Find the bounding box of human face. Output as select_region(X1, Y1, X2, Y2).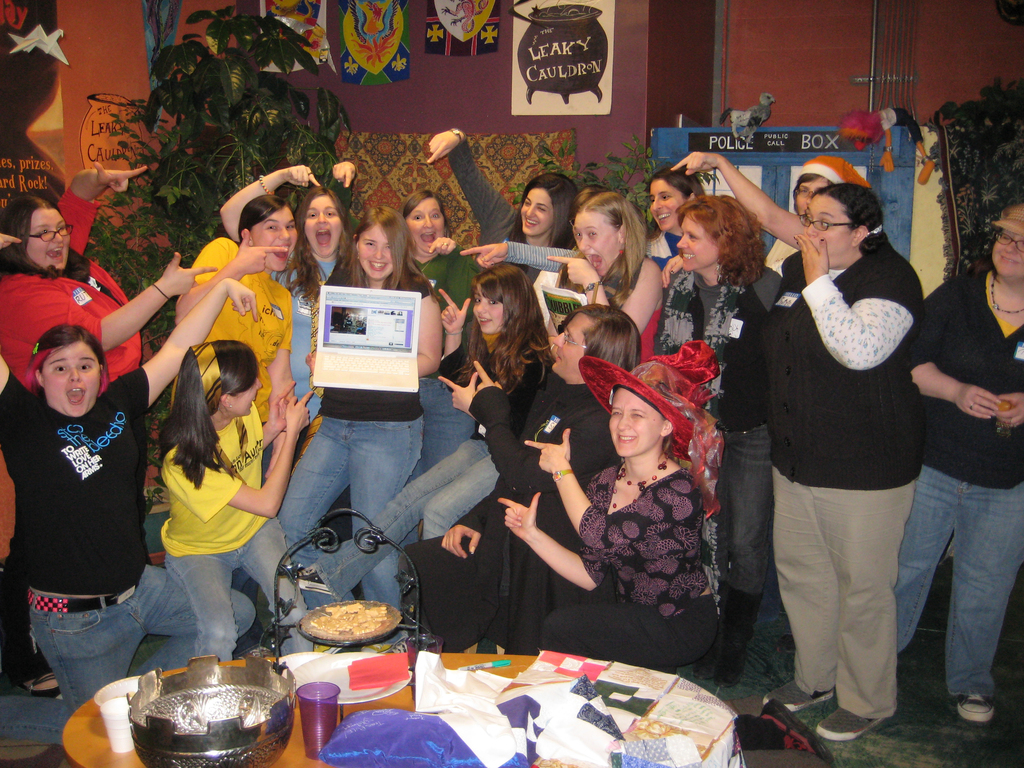
select_region(551, 316, 582, 376).
